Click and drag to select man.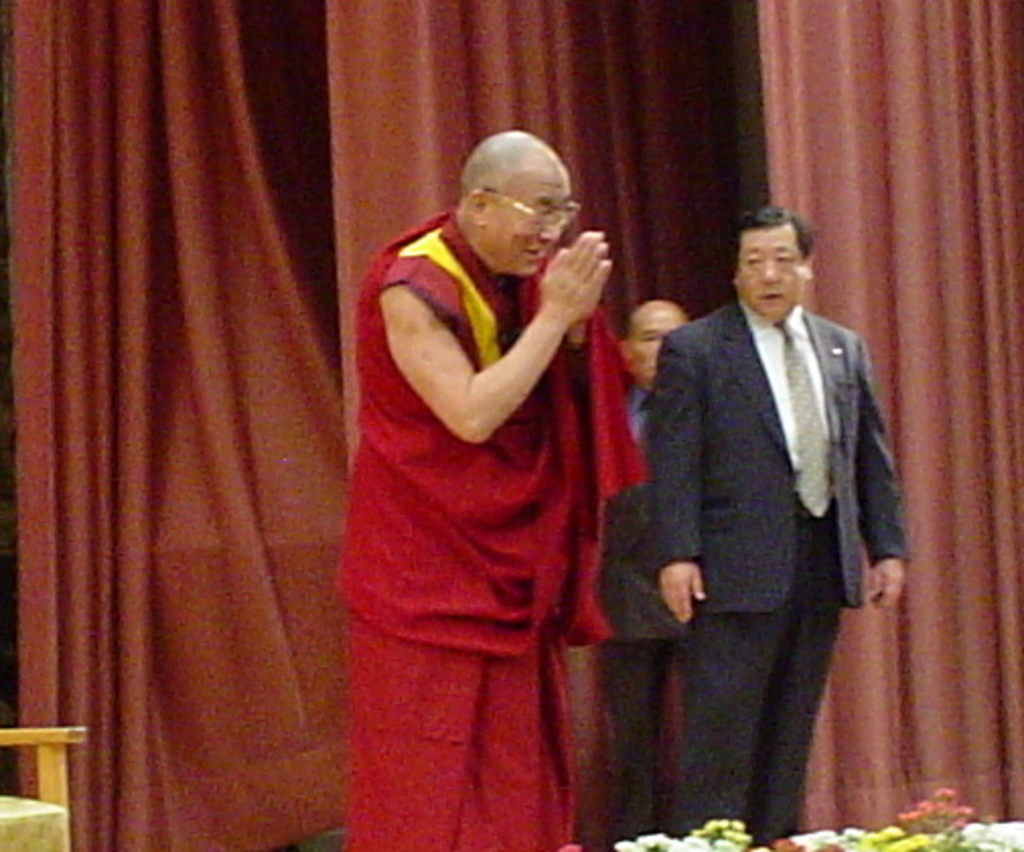
Selection: (337, 130, 618, 850).
